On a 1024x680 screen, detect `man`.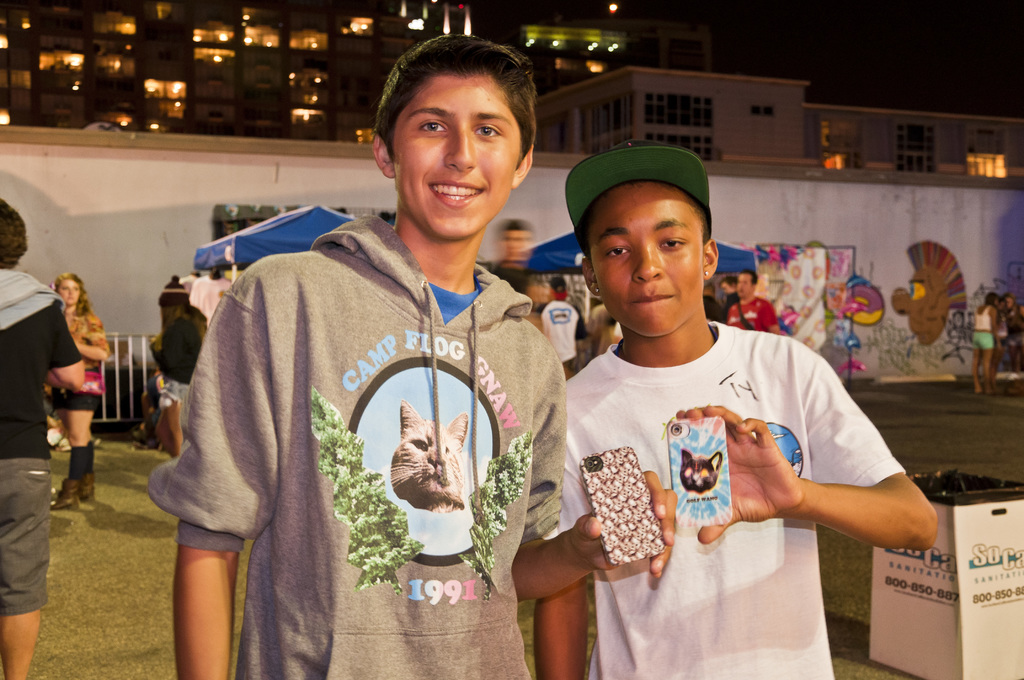
{"x1": 726, "y1": 268, "x2": 780, "y2": 335}.
